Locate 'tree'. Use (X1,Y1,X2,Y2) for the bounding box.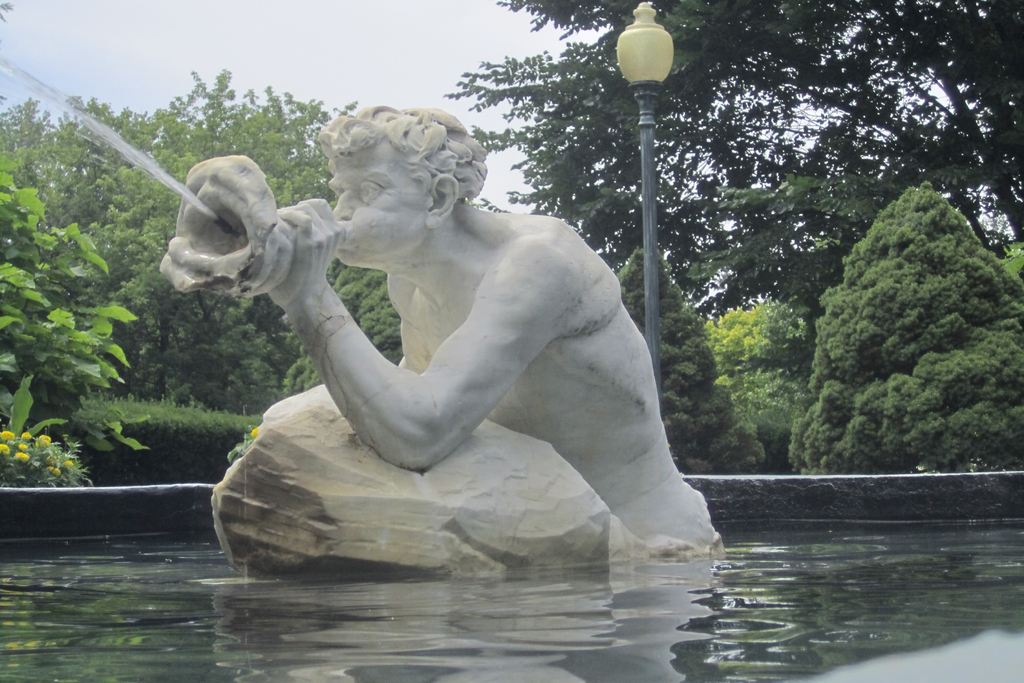
(779,158,1012,477).
